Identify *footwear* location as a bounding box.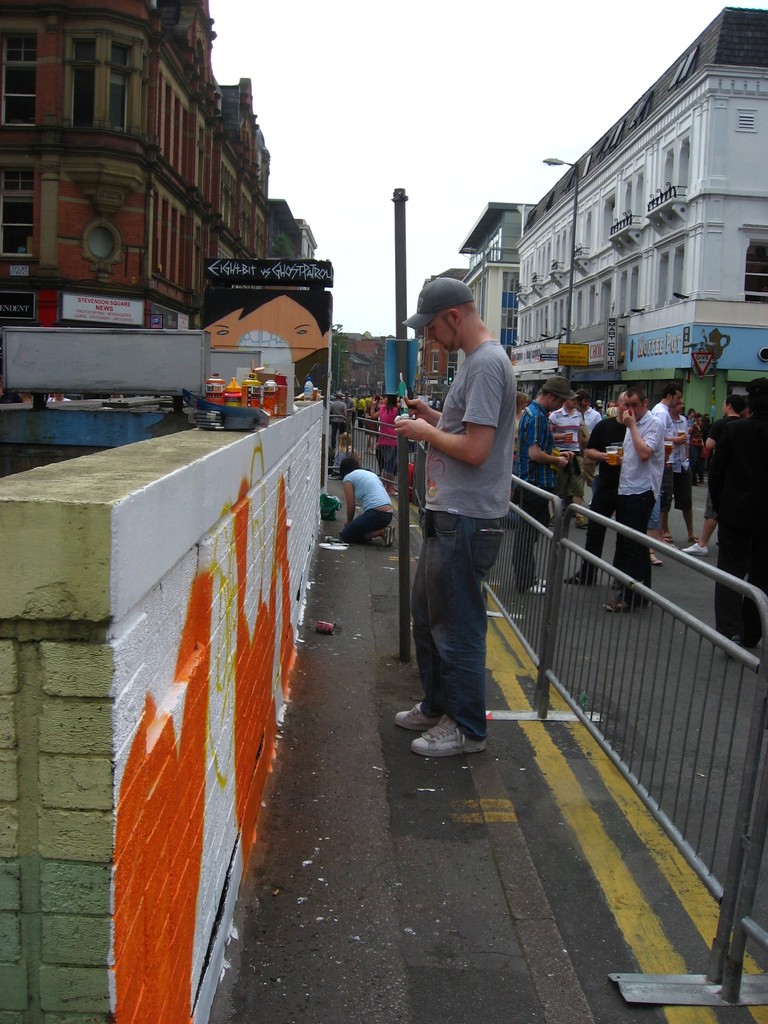
[x1=730, y1=635, x2=744, y2=647].
